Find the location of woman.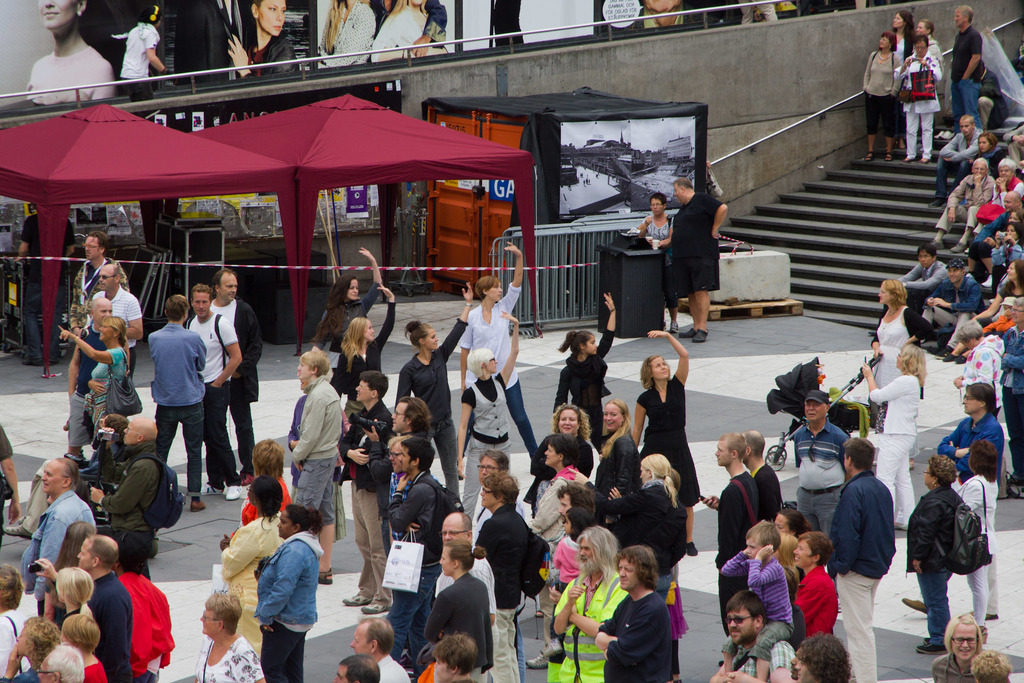
Location: 625 331 694 557.
